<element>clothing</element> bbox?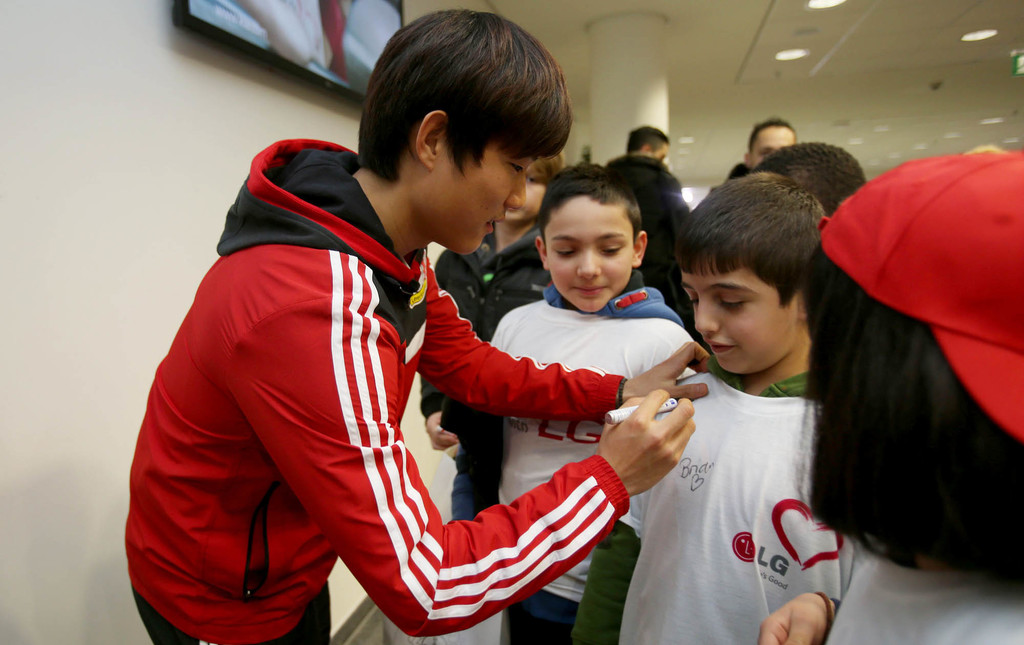
bbox=(152, 143, 660, 634)
